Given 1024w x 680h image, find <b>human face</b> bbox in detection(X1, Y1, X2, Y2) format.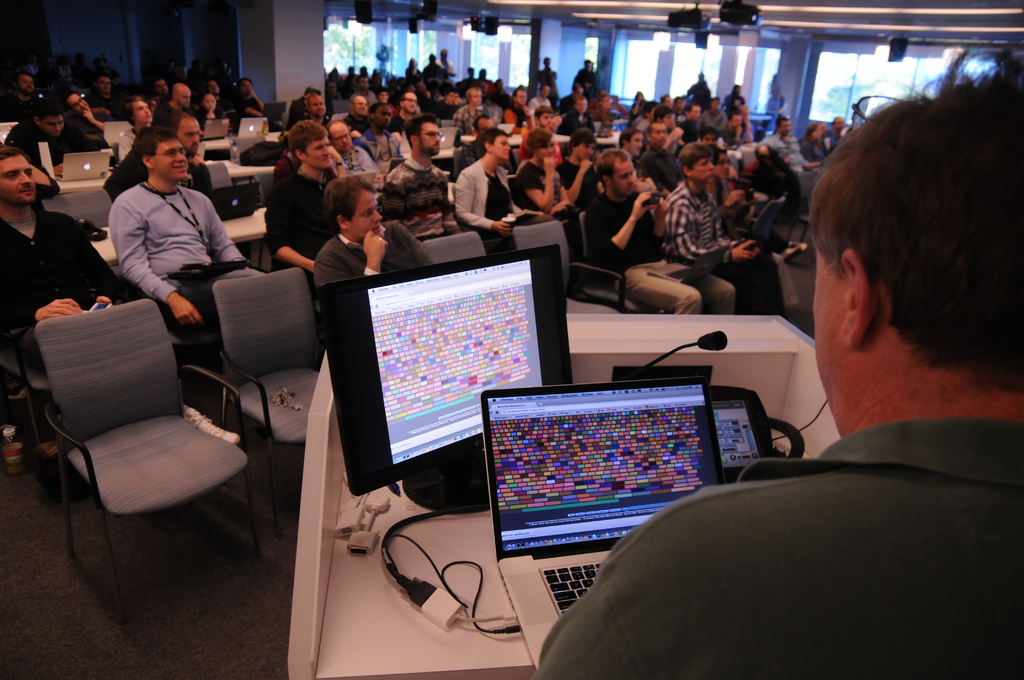
detection(732, 113, 740, 129).
